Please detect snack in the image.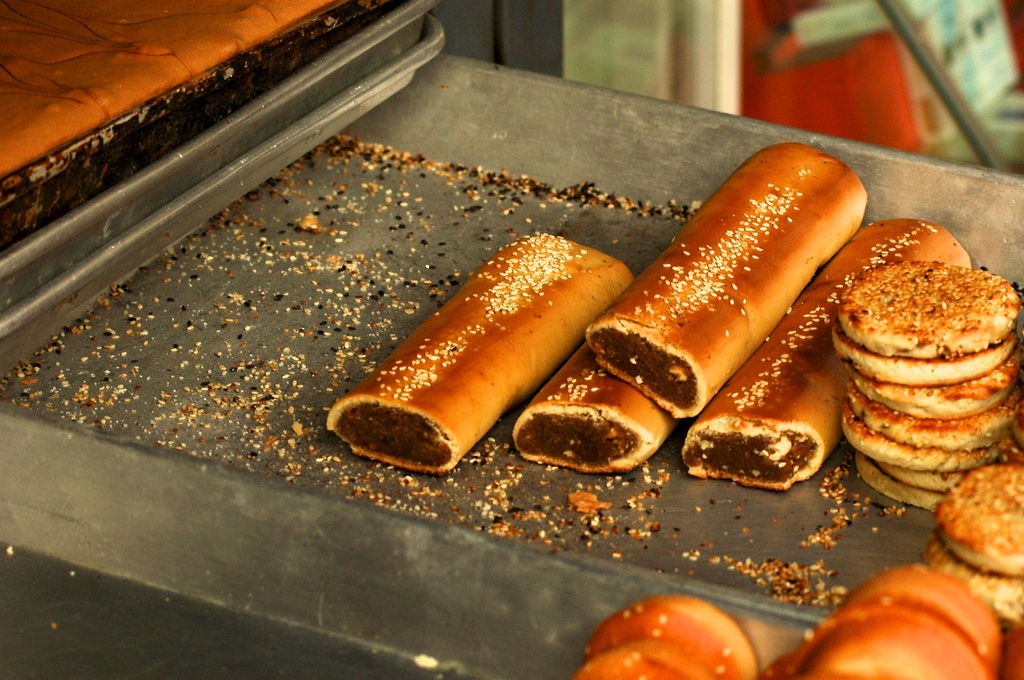
{"x1": 828, "y1": 250, "x2": 1012, "y2": 444}.
